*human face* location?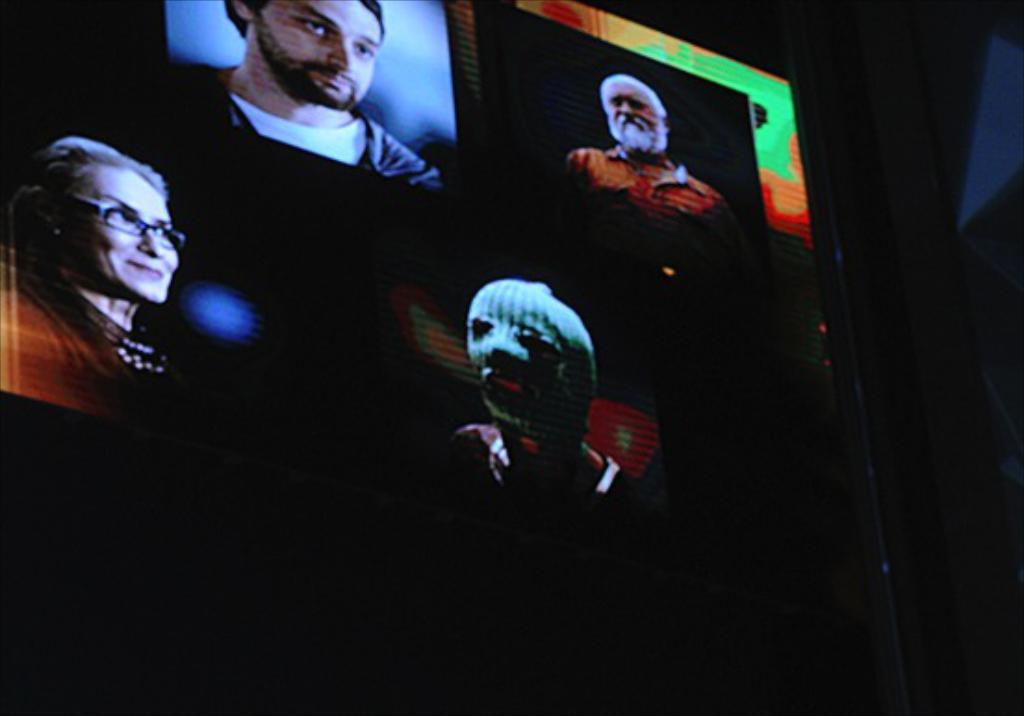
rect(469, 291, 581, 425)
